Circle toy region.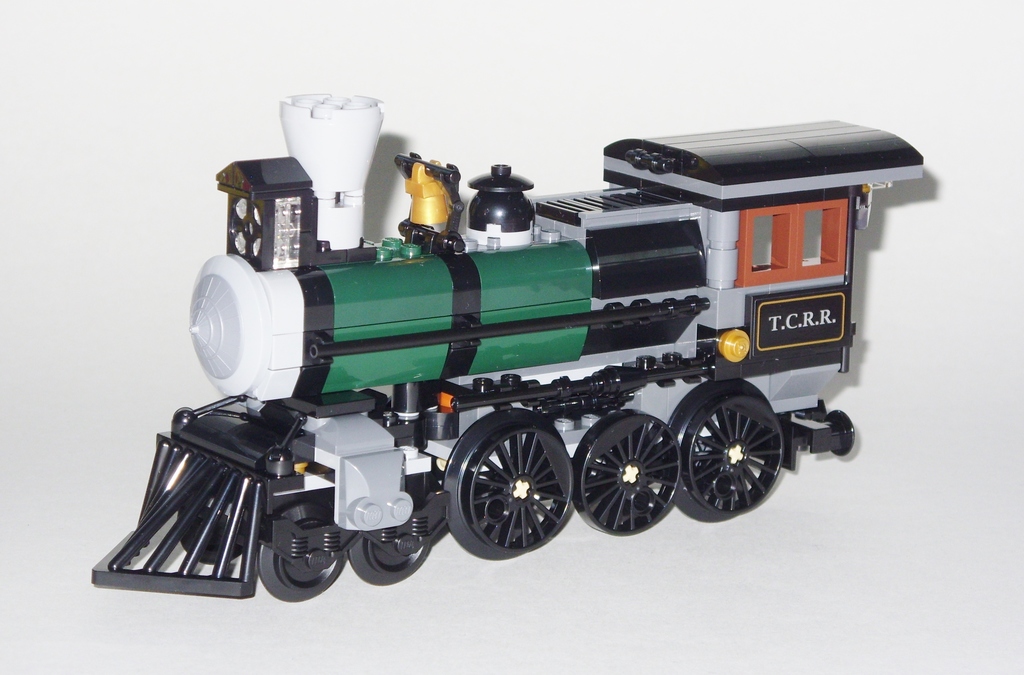
Region: <region>91, 108, 952, 572</region>.
